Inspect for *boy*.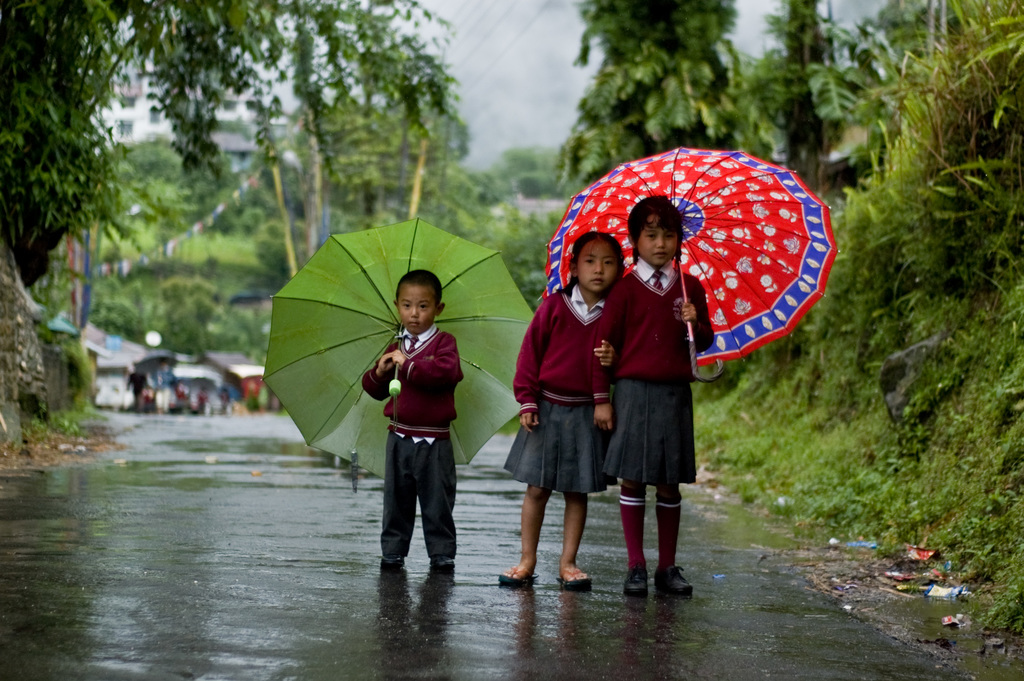
Inspection: locate(358, 289, 484, 581).
